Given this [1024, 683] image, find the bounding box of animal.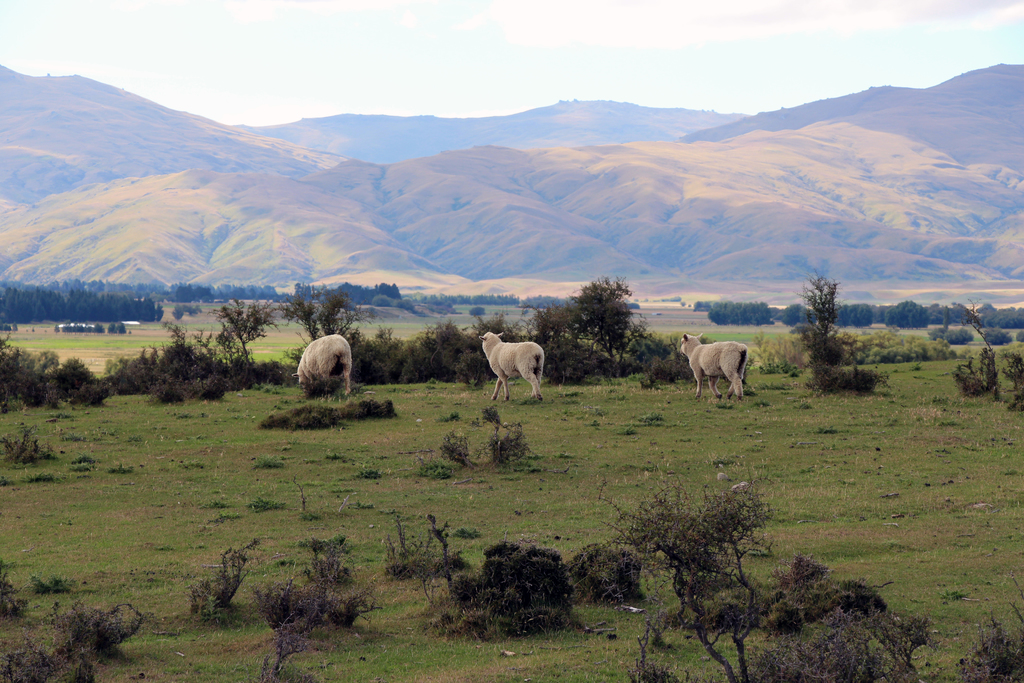
{"left": 289, "top": 331, "right": 351, "bottom": 401}.
